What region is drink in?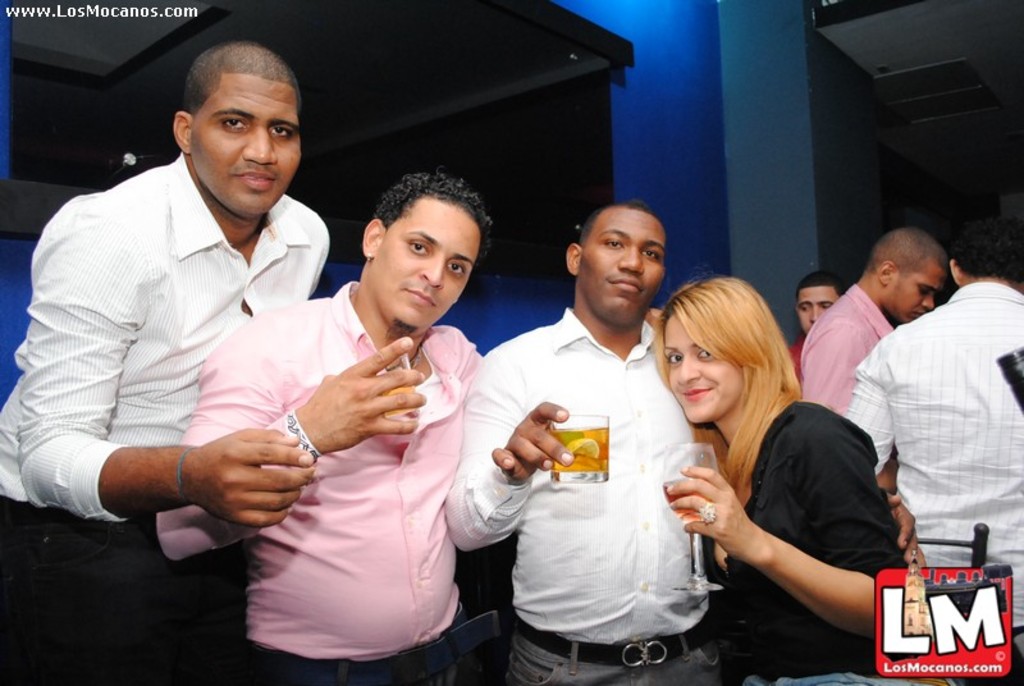
(384,379,422,425).
